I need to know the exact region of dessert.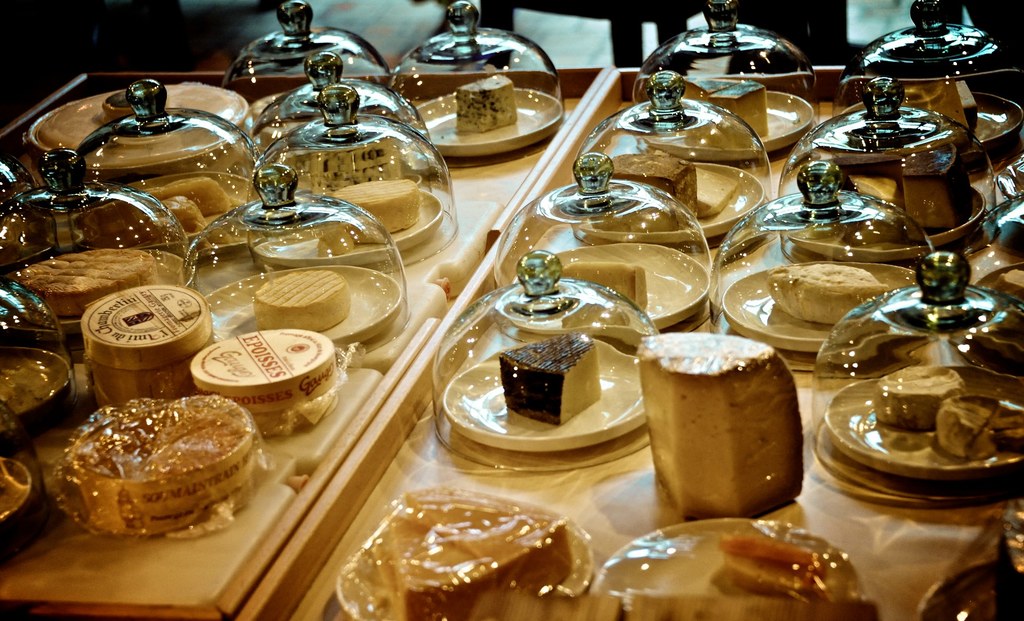
Region: [873,361,966,433].
